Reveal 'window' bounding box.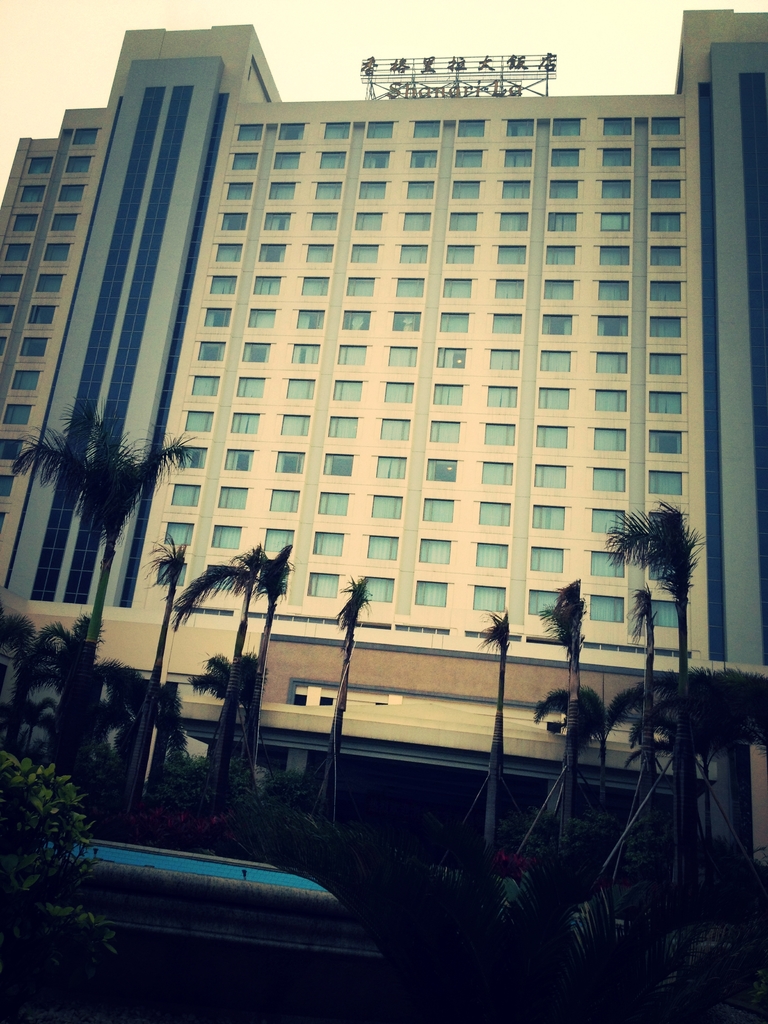
Revealed: (x1=651, y1=243, x2=681, y2=264).
